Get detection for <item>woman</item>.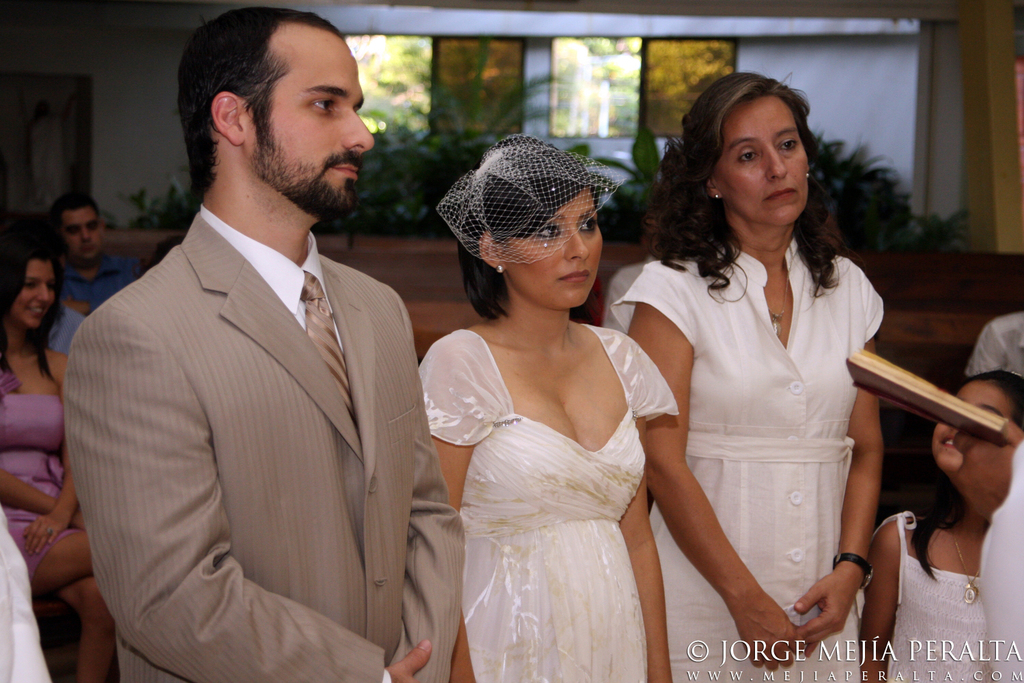
Detection: [603,68,881,682].
